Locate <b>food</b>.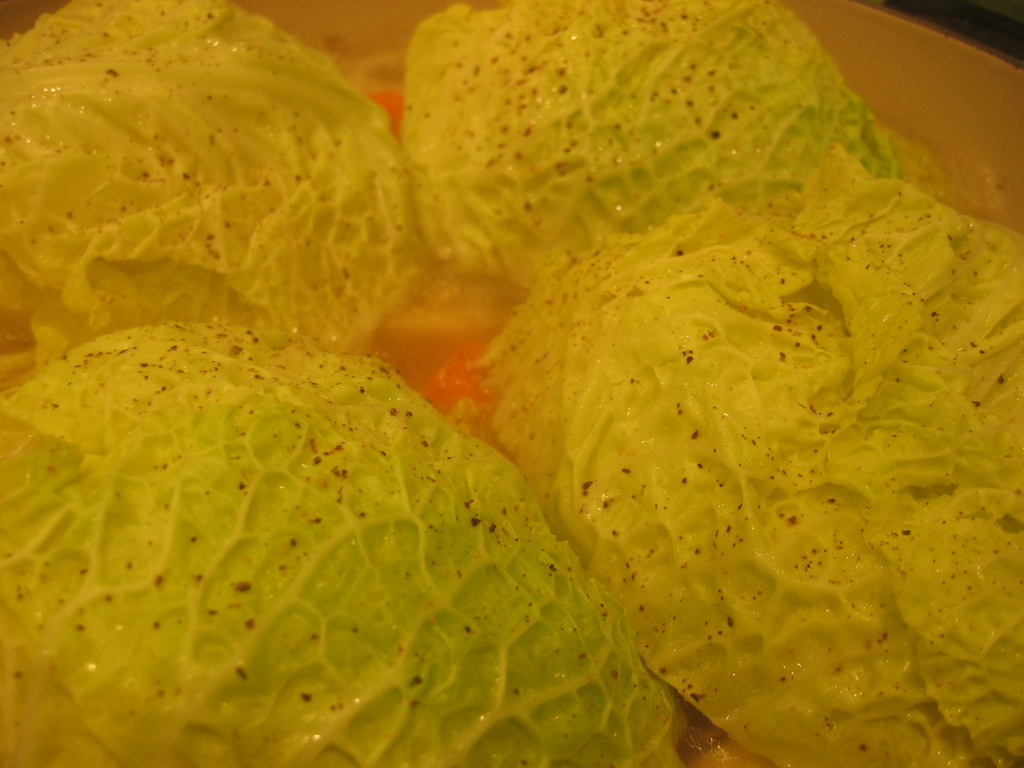
Bounding box: {"left": 0, "top": 0, "right": 417, "bottom": 356}.
